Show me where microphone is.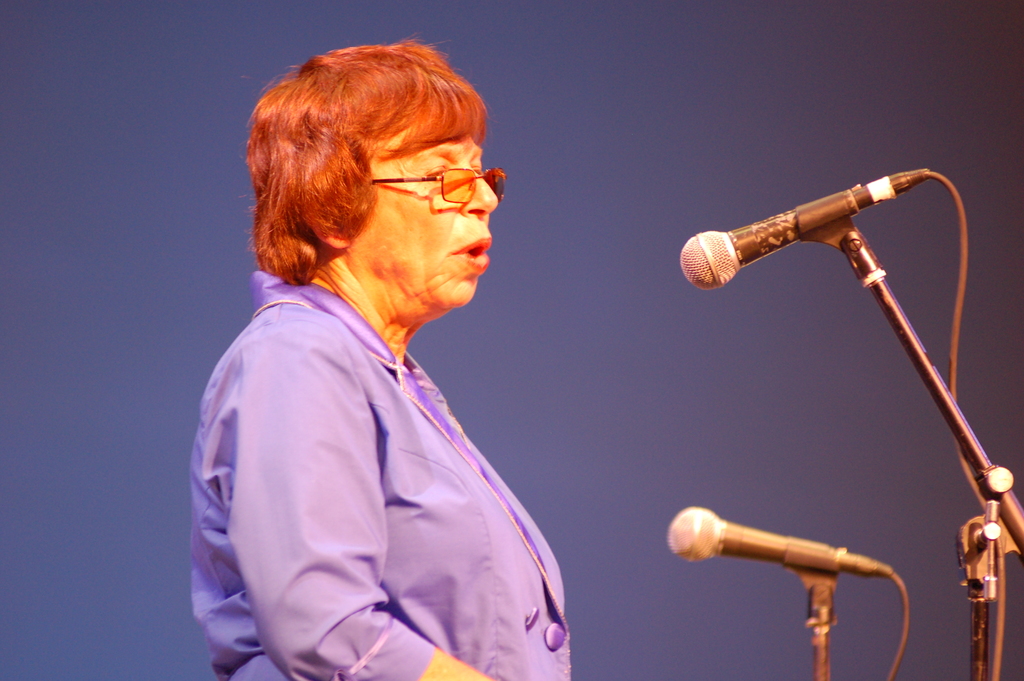
microphone is at 680, 173, 926, 291.
